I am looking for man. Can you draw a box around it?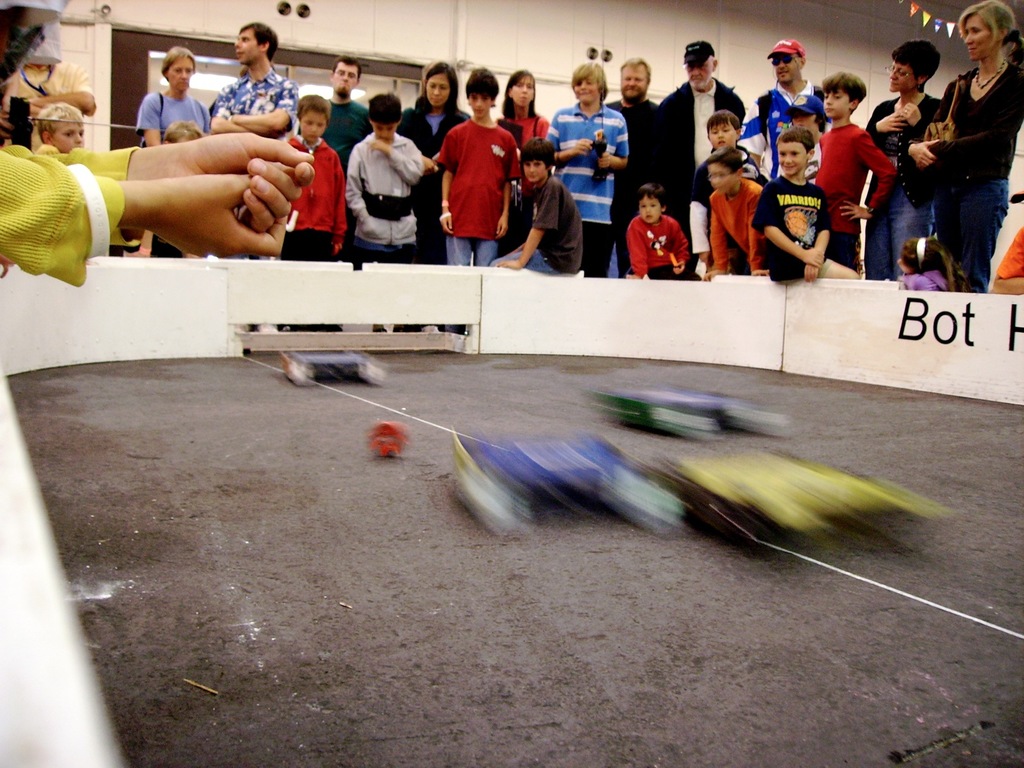
Sure, the bounding box is (left=342, top=88, right=430, bottom=262).
